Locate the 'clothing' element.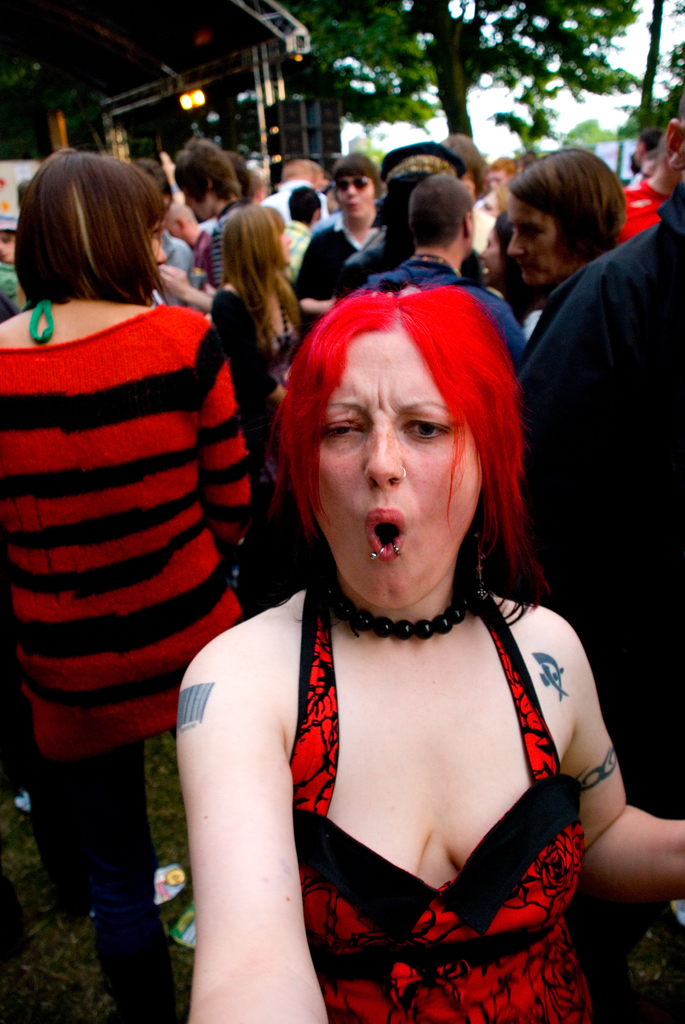
Element bbox: bbox=[8, 239, 249, 784].
